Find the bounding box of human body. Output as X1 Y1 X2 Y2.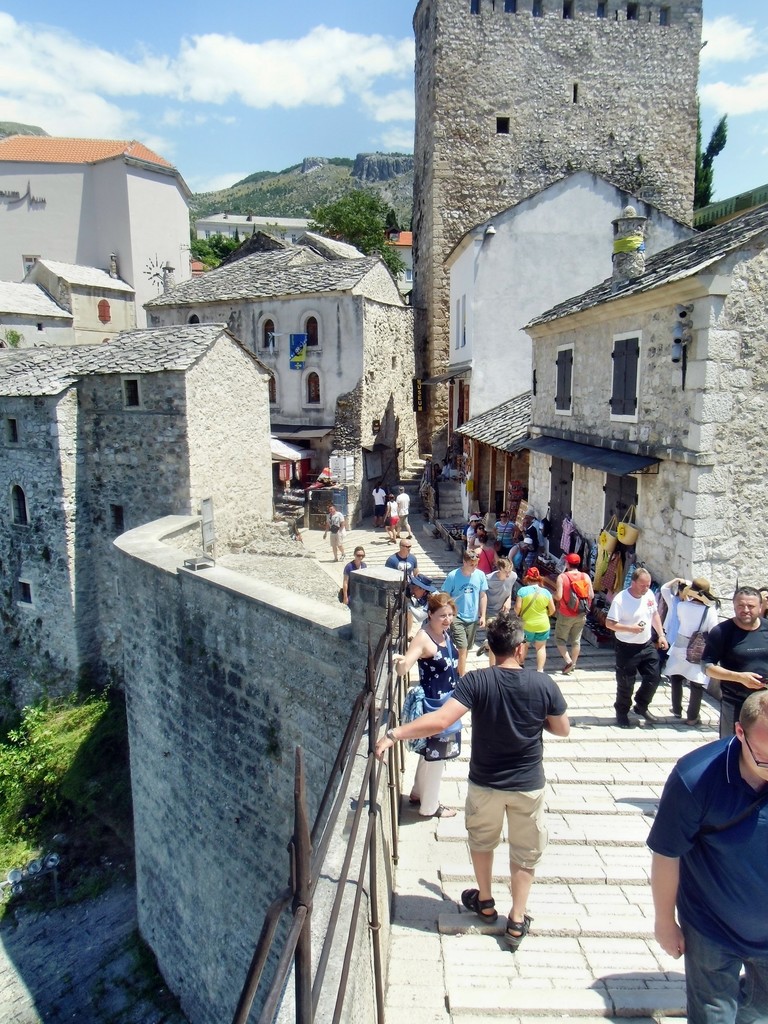
607 569 667 726.
